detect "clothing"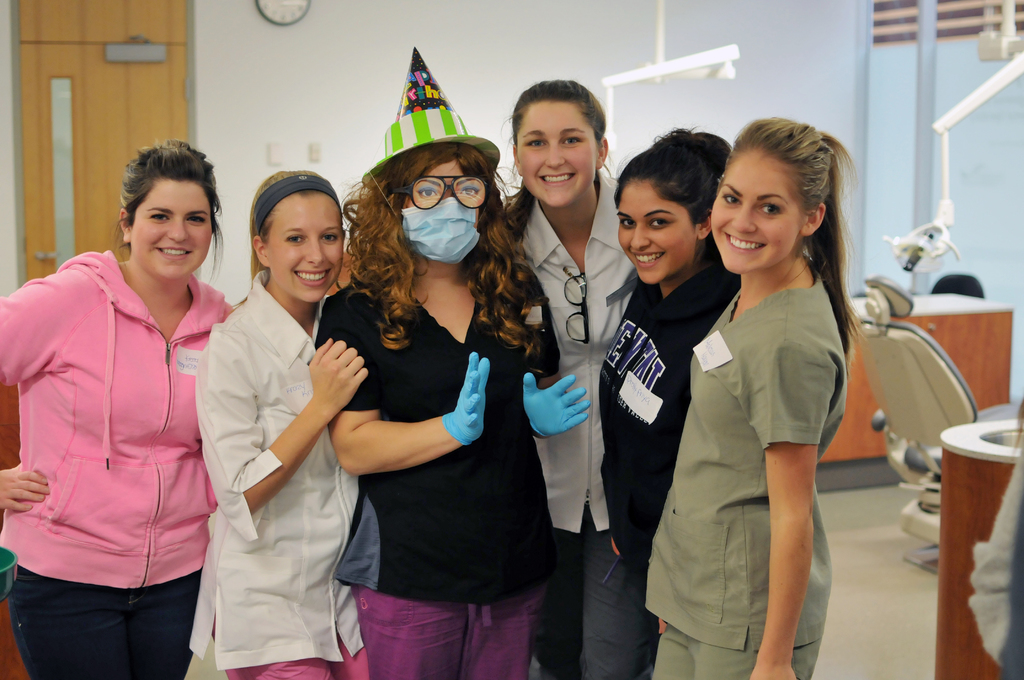
(597,251,742,579)
